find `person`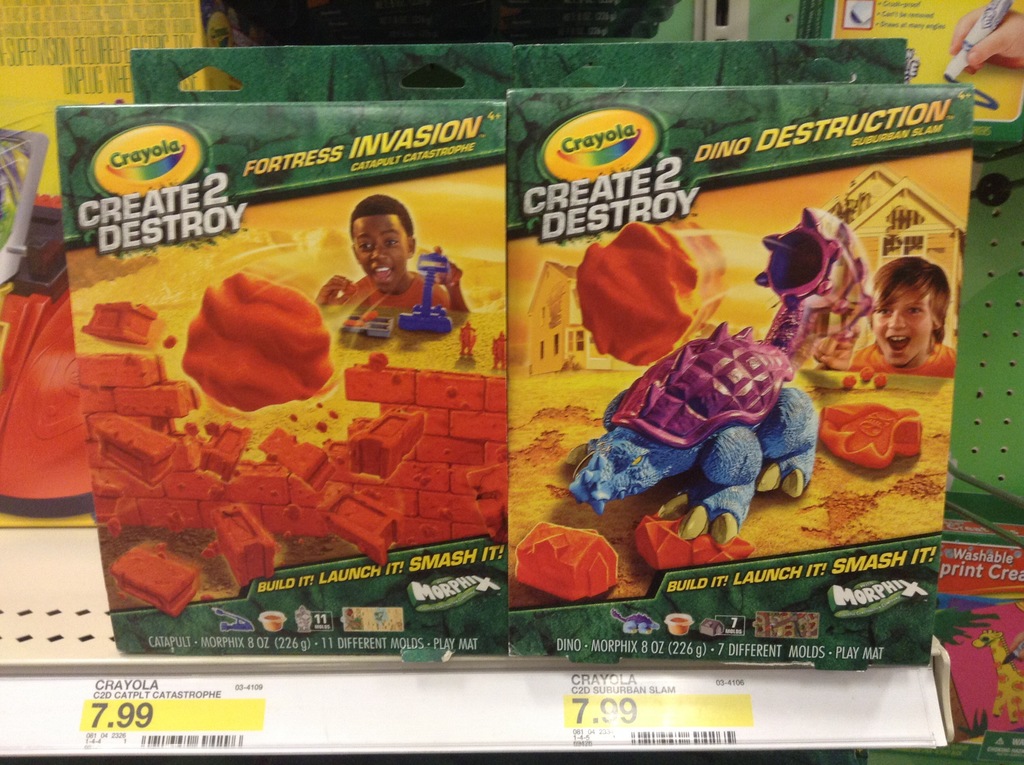
[851,253,954,373]
